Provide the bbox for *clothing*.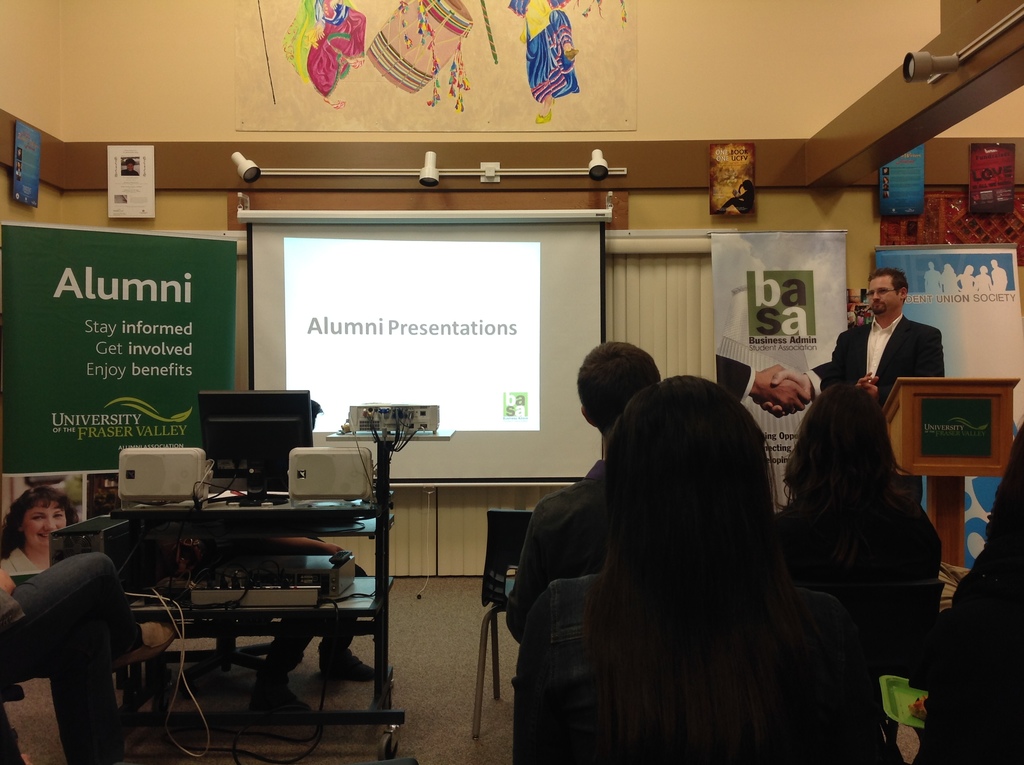
select_region(0, 549, 45, 582).
